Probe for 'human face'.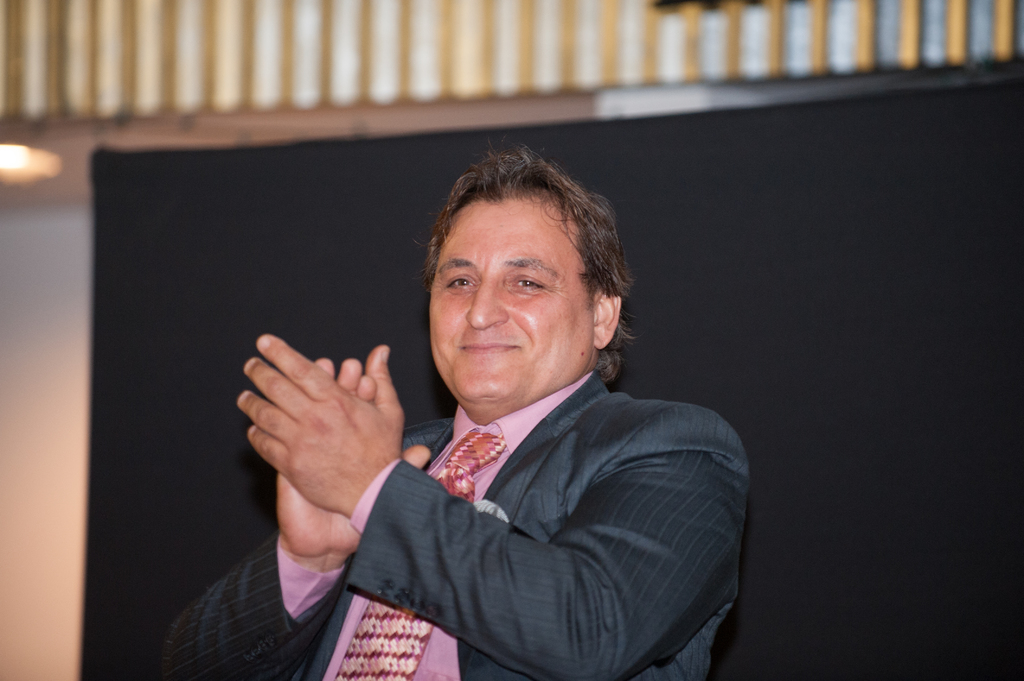
Probe result: locate(429, 197, 593, 407).
